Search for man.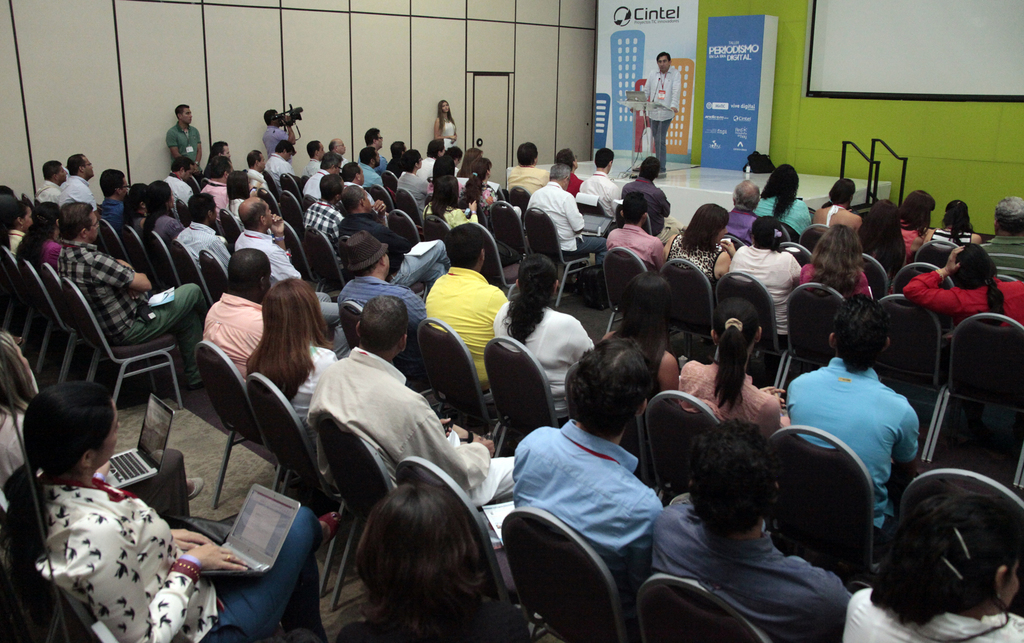
Found at 641, 48, 685, 181.
